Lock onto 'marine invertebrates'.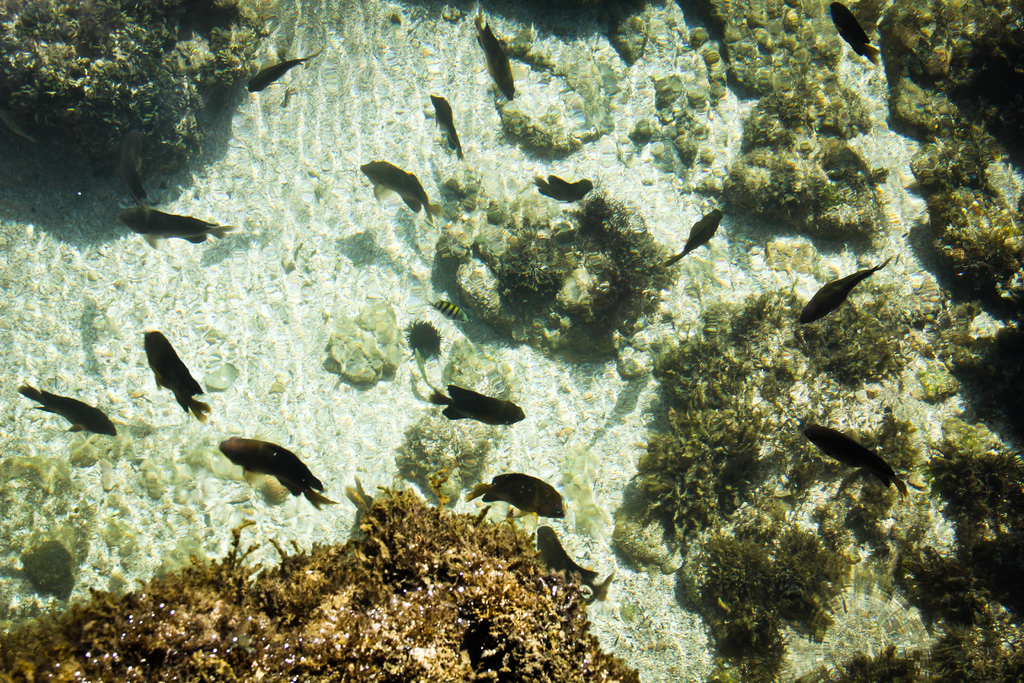
Locked: 696:498:863:682.
